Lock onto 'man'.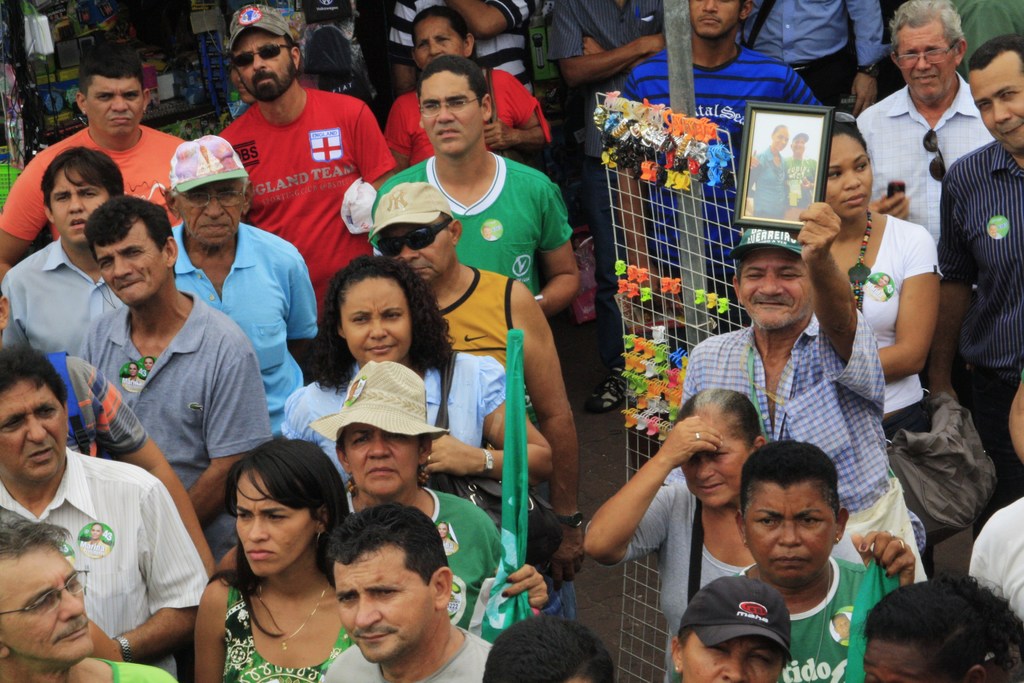
Locked: x1=323 y1=54 x2=579 y2=323.
